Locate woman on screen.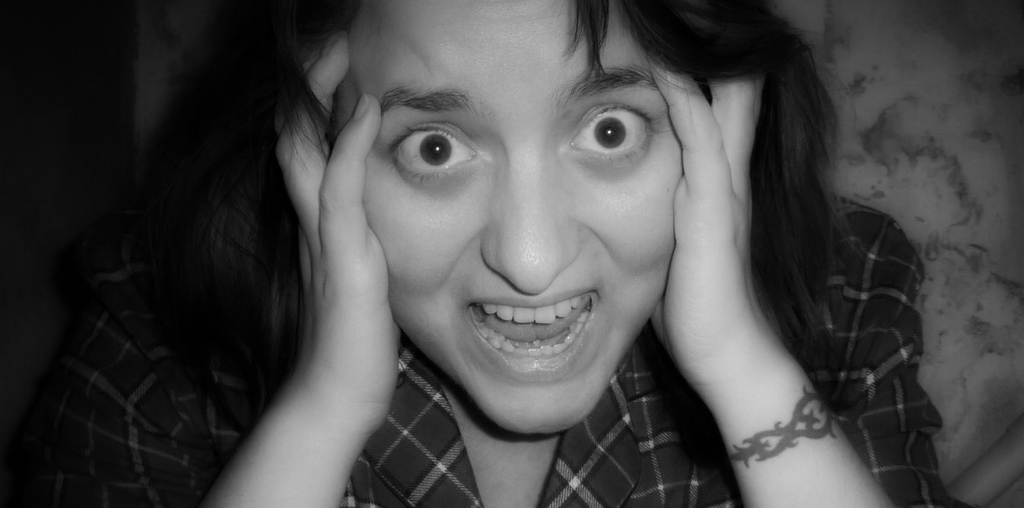
On screen at {"x1": 145, "y1": 0, "x2": 948, "y2": 507}.
